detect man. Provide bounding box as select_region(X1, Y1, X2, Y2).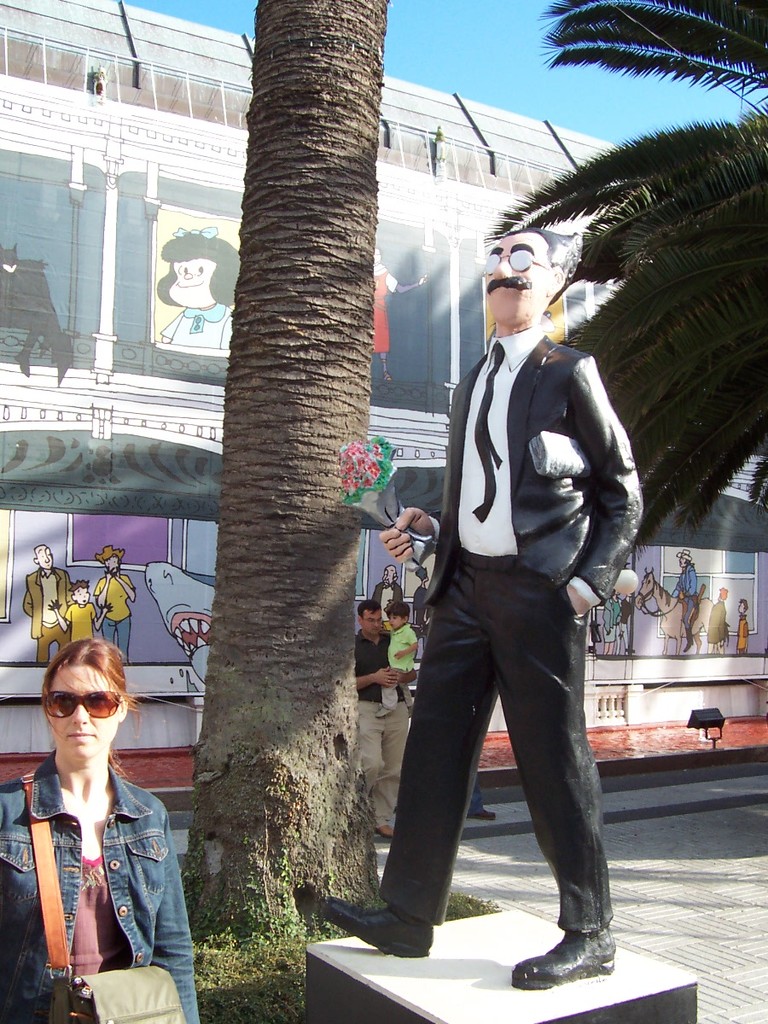
select_region(362, 599, 409, 834).
